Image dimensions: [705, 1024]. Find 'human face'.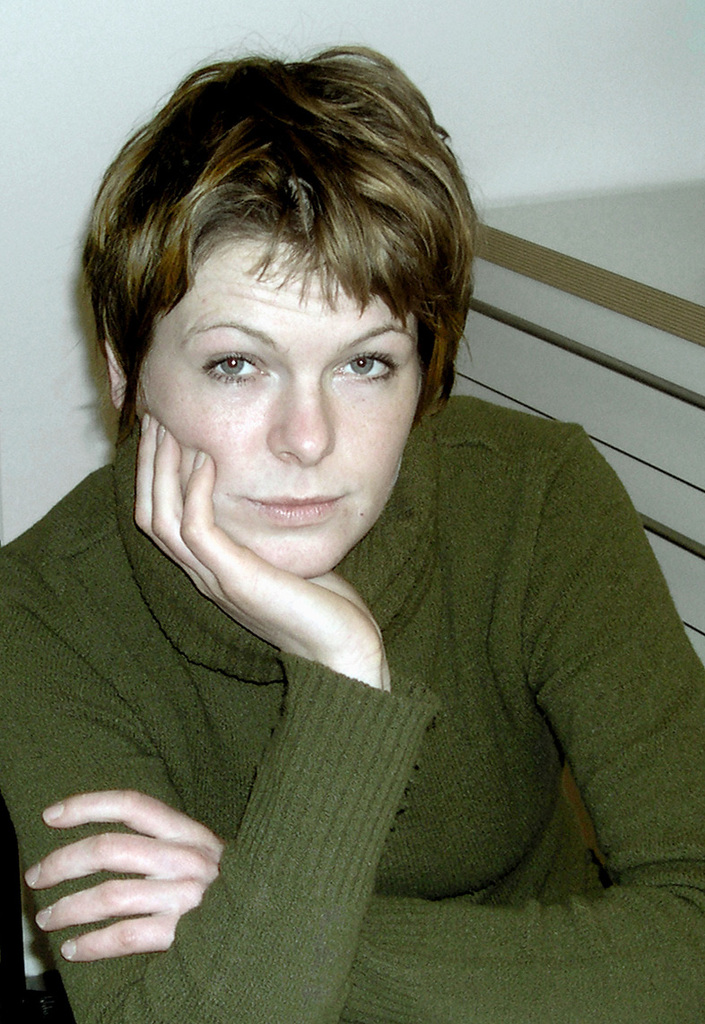
left=131, top=226, right=426, bottom=583.
